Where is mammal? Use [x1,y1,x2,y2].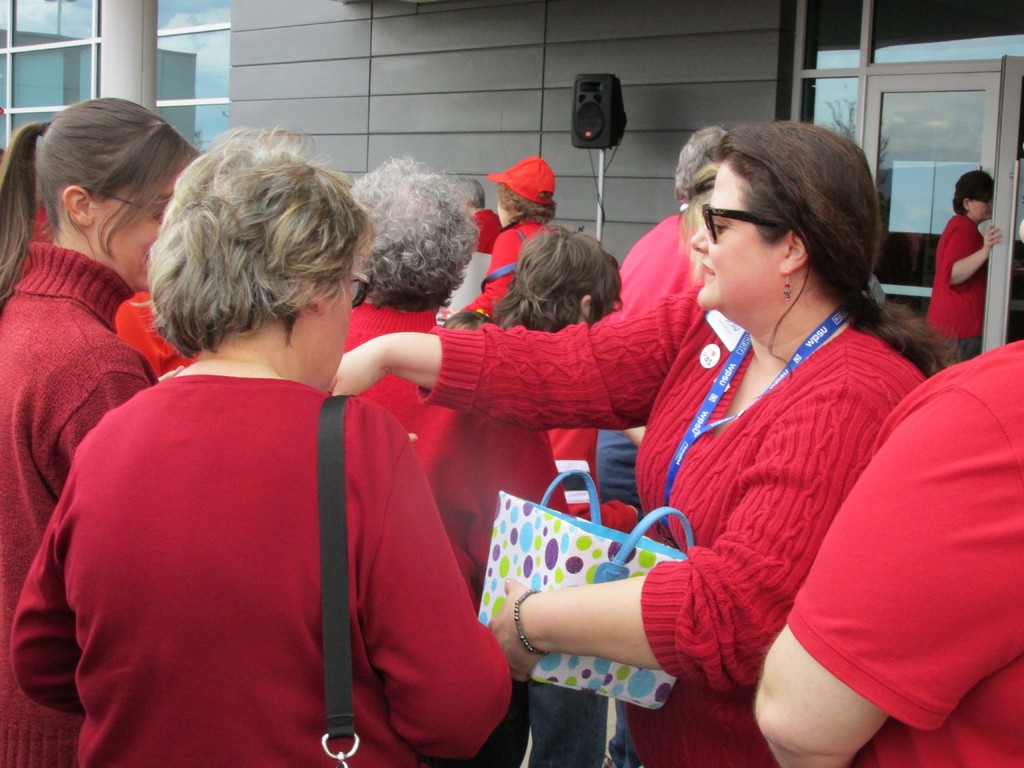
[922,171,1004,368].
